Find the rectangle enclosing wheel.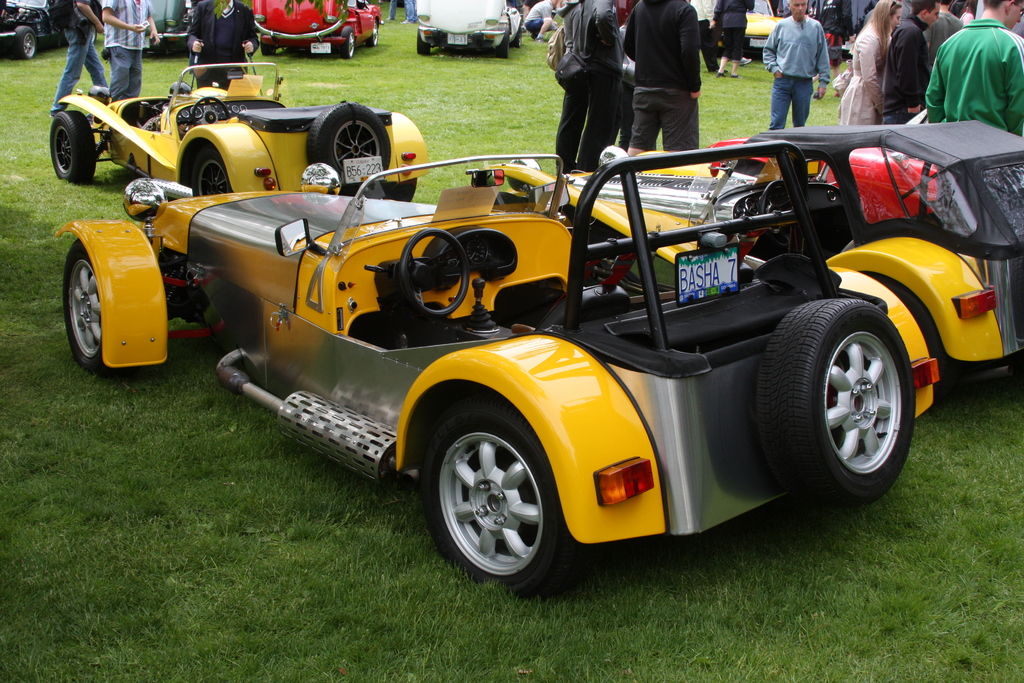
191, 149, 230, 195.
